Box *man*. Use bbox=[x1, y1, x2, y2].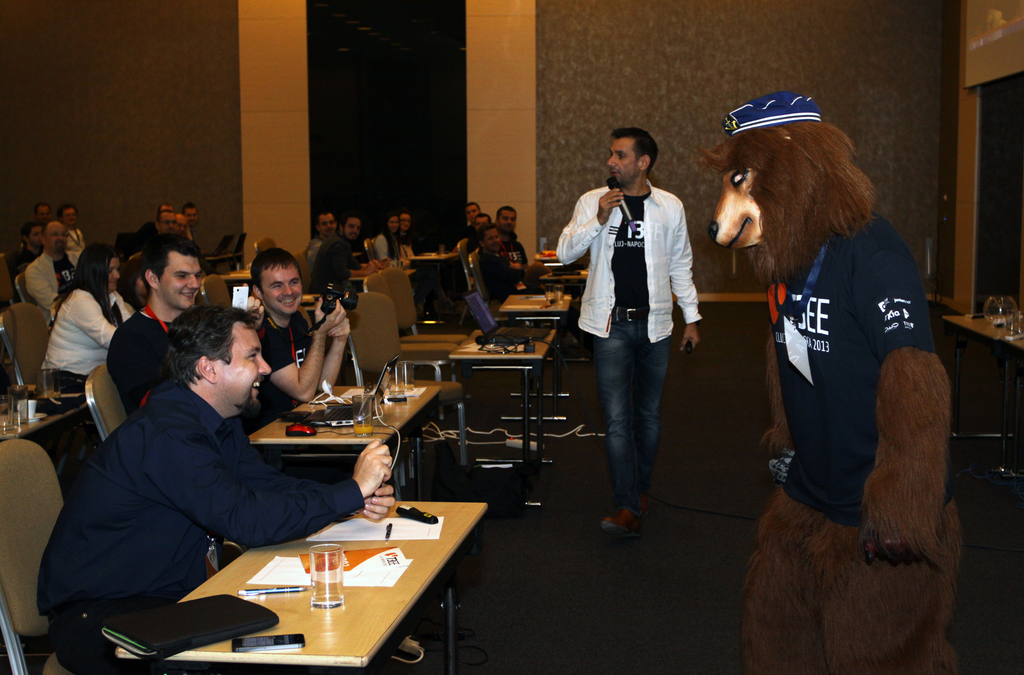
bbox=[8, 222, 45, 305].
